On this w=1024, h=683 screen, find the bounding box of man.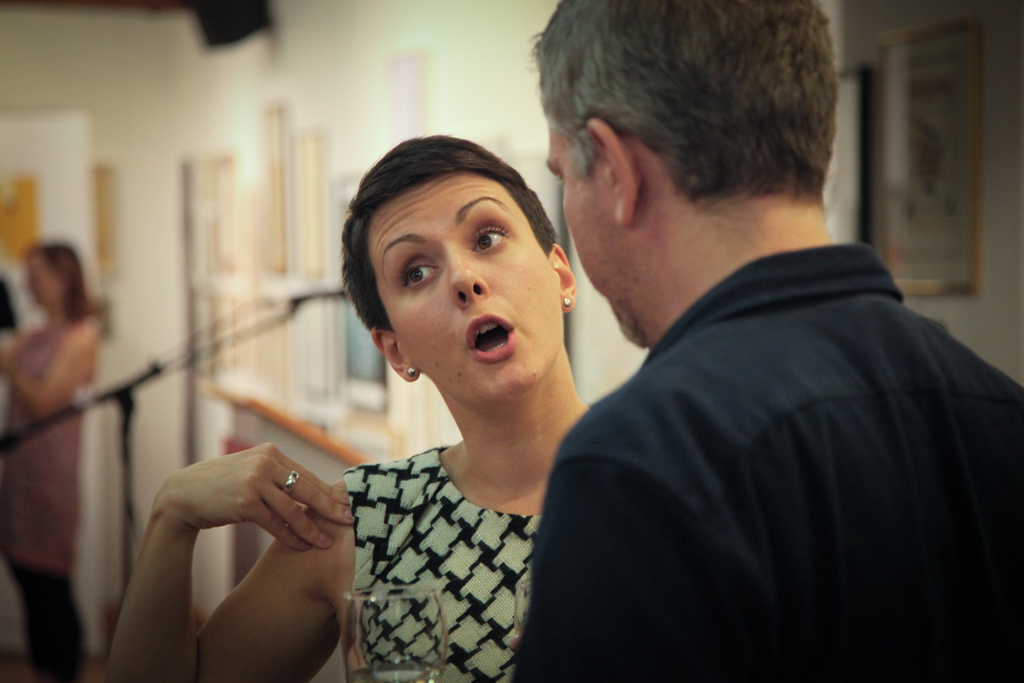
Bounding box: locate(497, 14, 1007, 668).
